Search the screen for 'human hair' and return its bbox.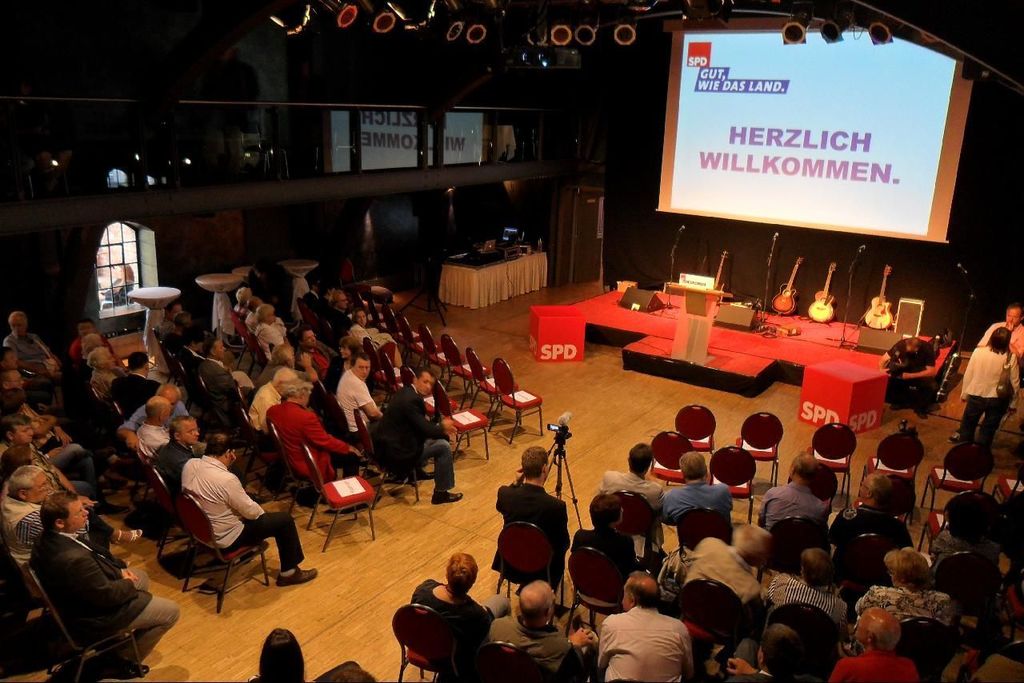
Found: detection(307, 274, 319, 289).
